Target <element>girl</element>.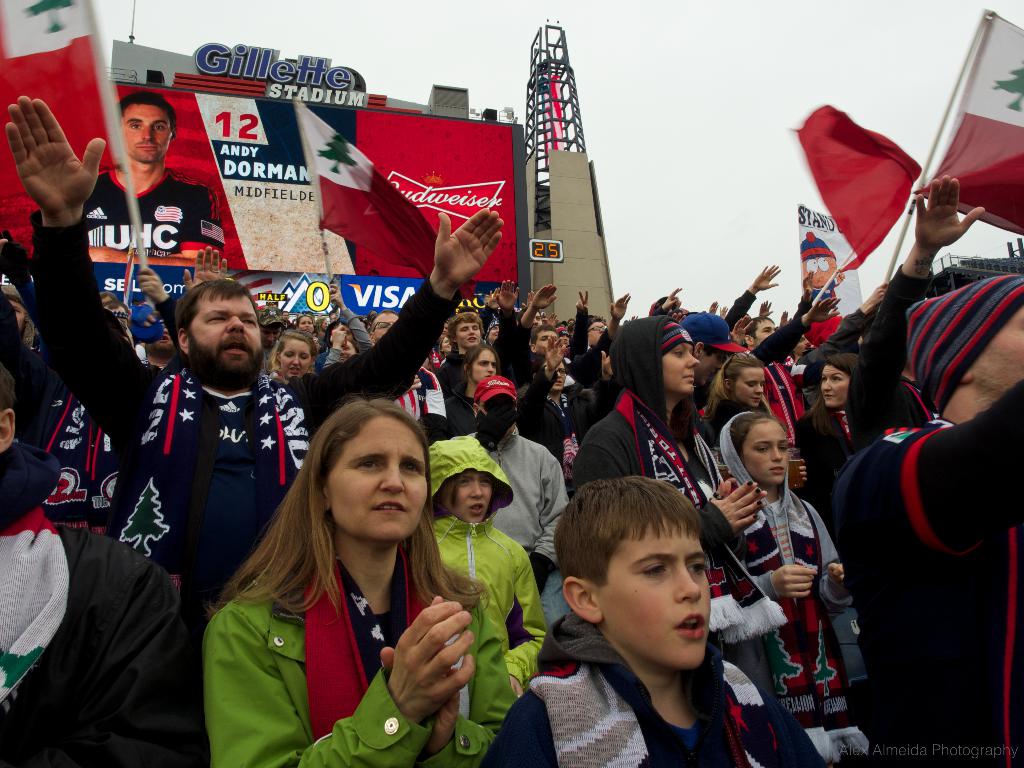
Target region: box=[718, 404, 877, 767].
